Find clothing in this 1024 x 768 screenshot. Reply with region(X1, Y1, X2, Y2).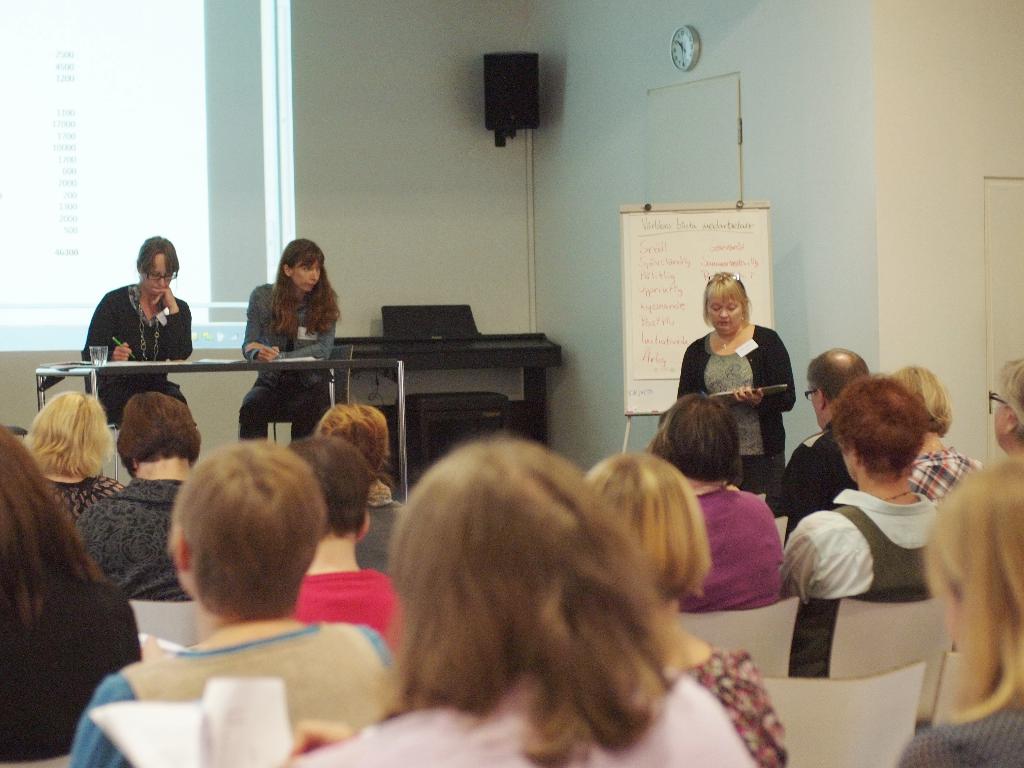
region(237, 278, 340, 447).
